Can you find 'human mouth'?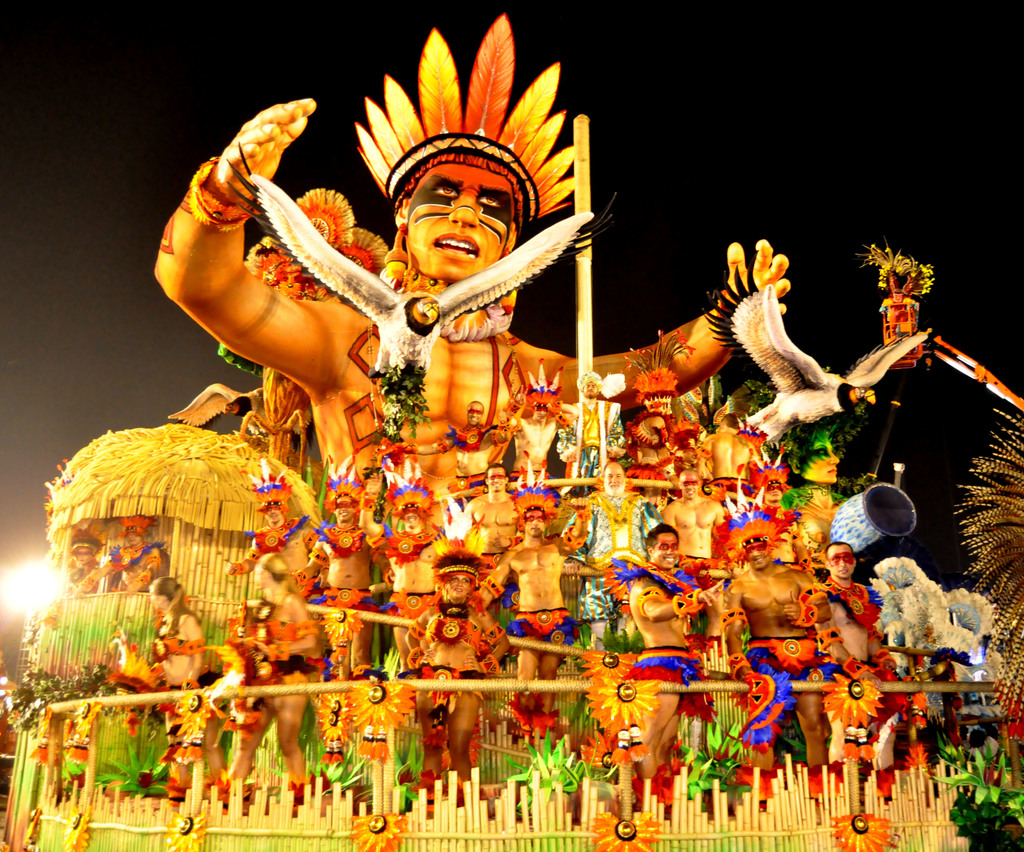
Yes, bounding box: 530,525,541,531.
